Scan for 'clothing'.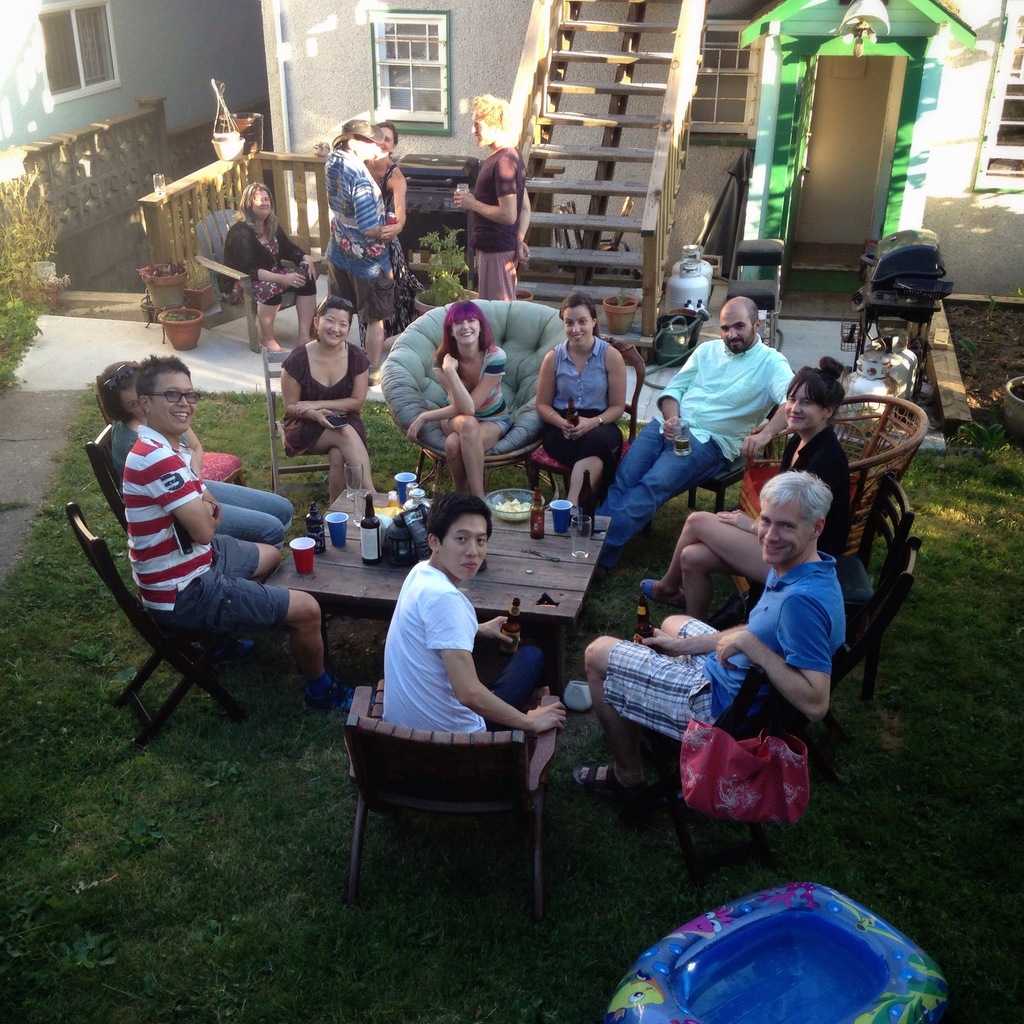
Scan result: bbox=[757, 426, 850, 588].
